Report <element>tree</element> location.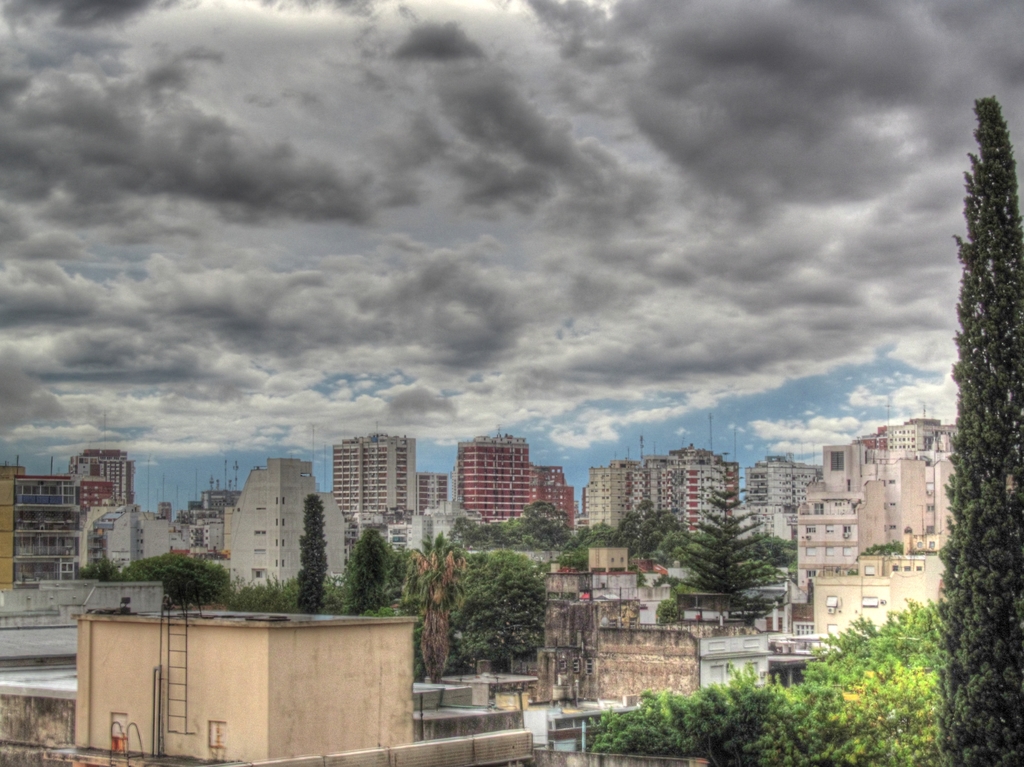
Report: <region>426, 525, 544, 665</region>.
